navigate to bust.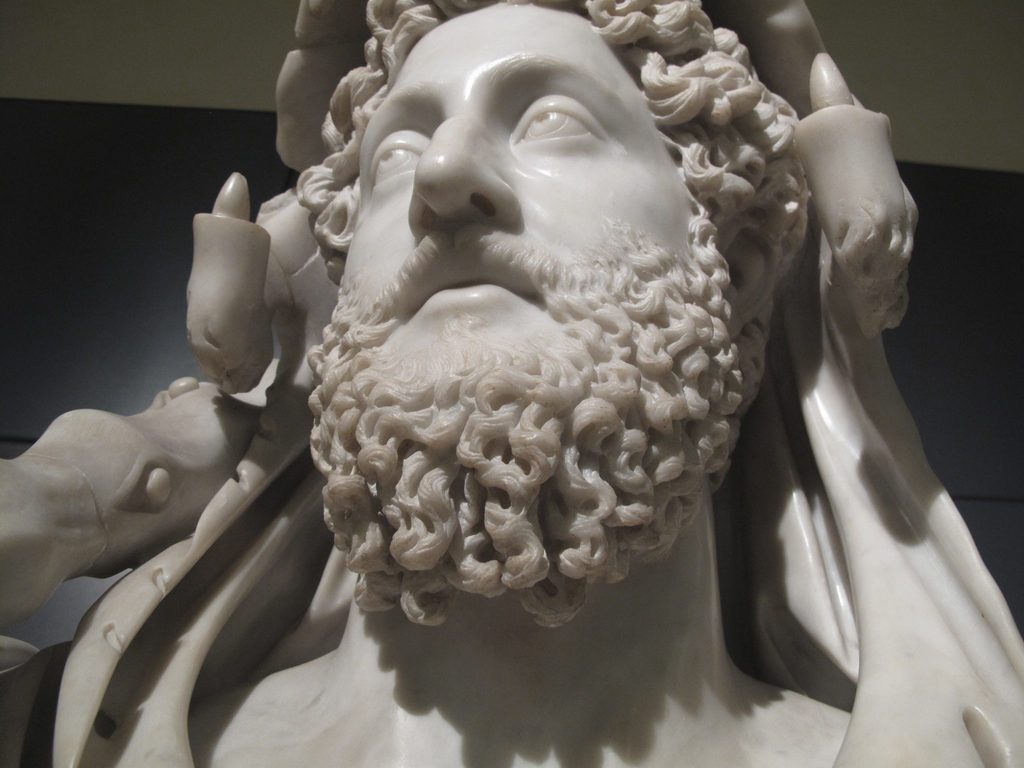
Navigation target: 0, 0, 1023, 767.
